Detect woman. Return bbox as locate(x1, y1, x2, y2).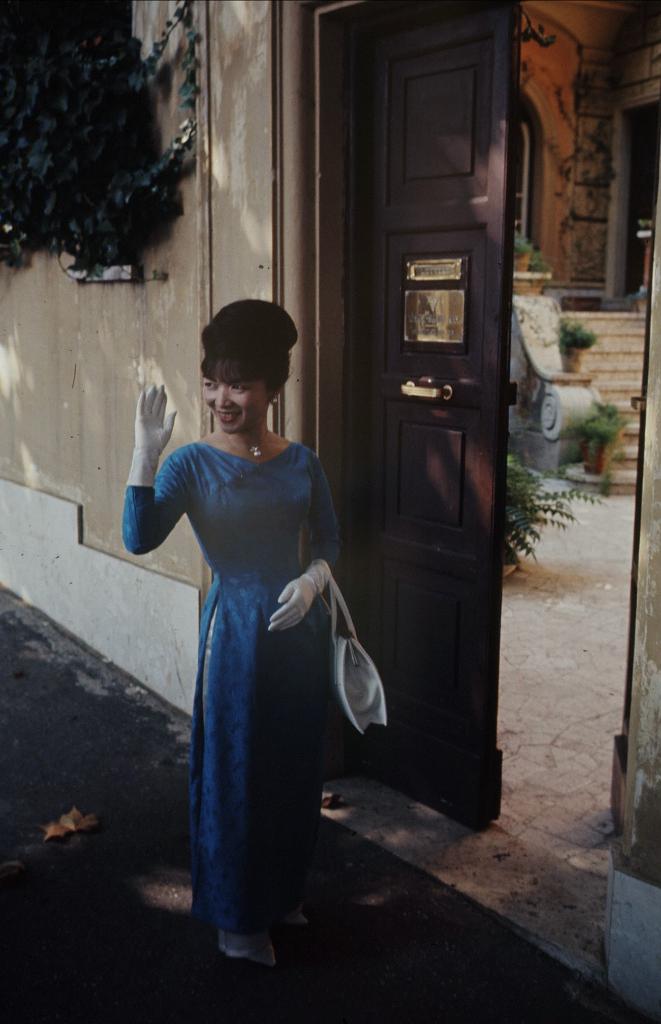
locate(151, 347, 365, 952).
